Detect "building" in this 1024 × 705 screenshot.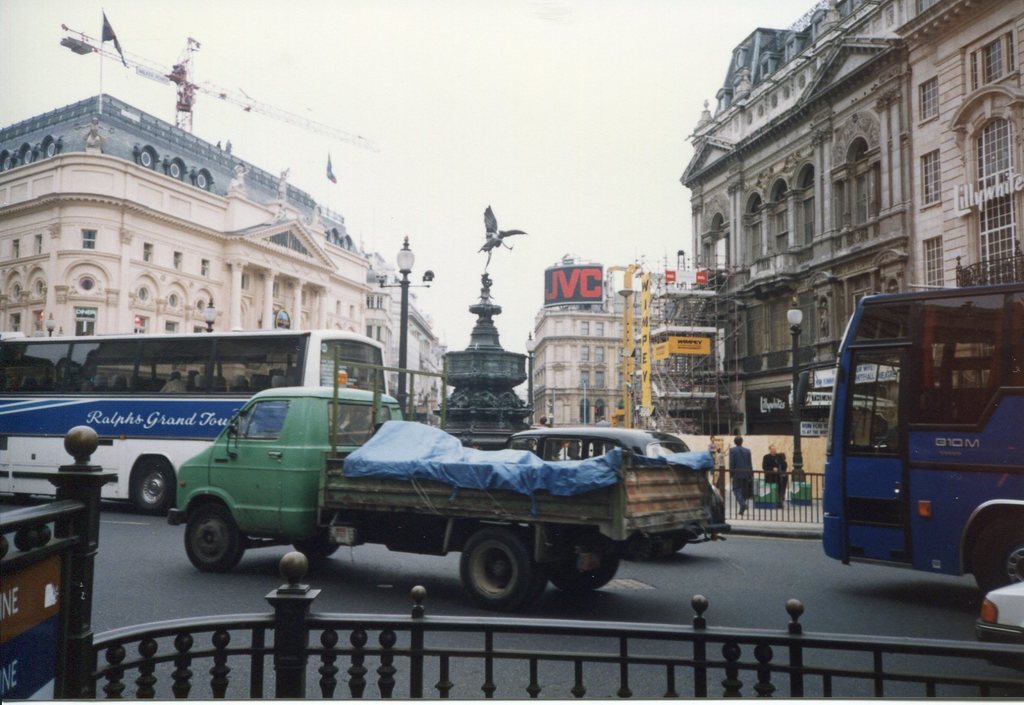
Detection: box(1, 90, 445, 417).
